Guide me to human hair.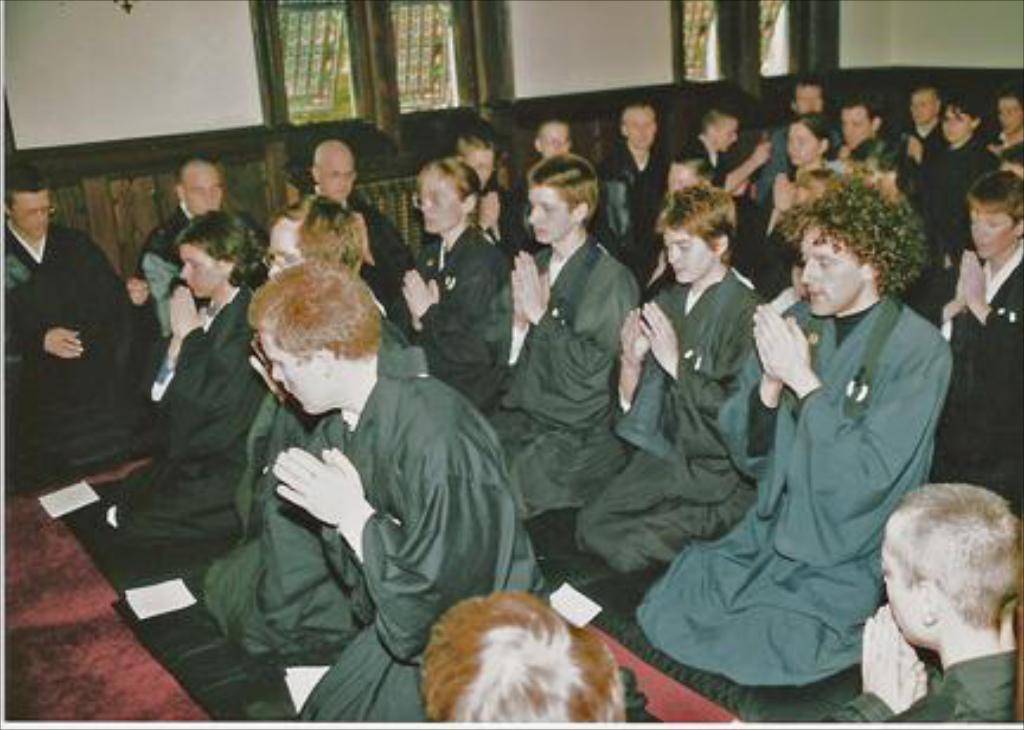
Guidance: BBox(247, 258, 375, 363).
